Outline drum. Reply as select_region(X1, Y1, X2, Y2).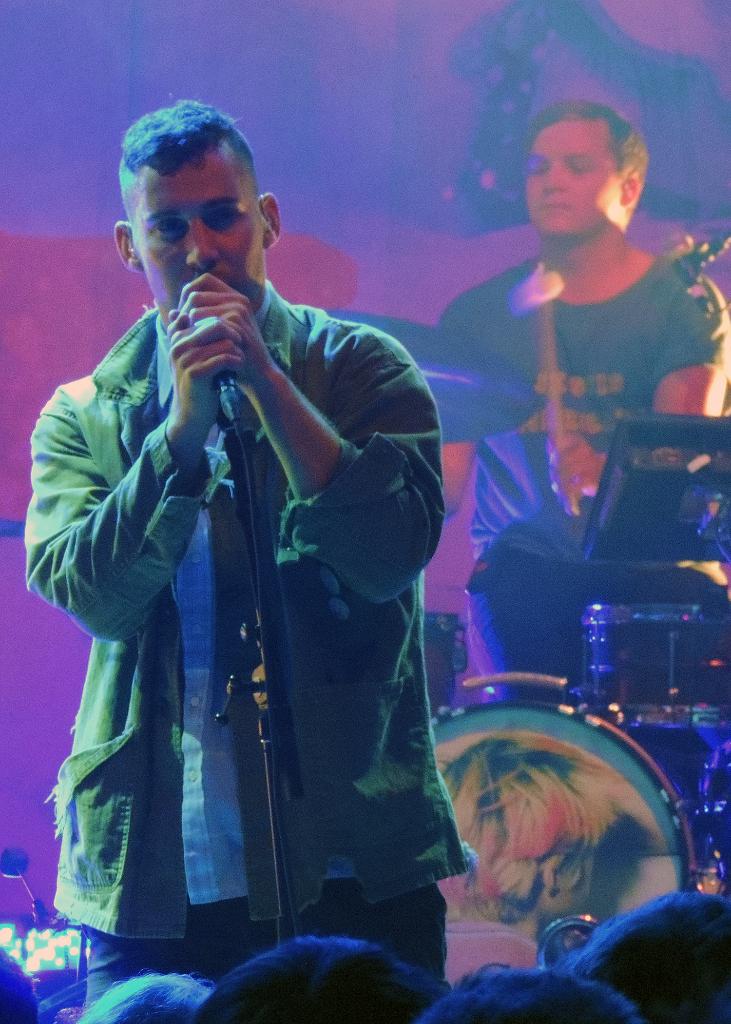
select_region(430, 701, 696, 988).
